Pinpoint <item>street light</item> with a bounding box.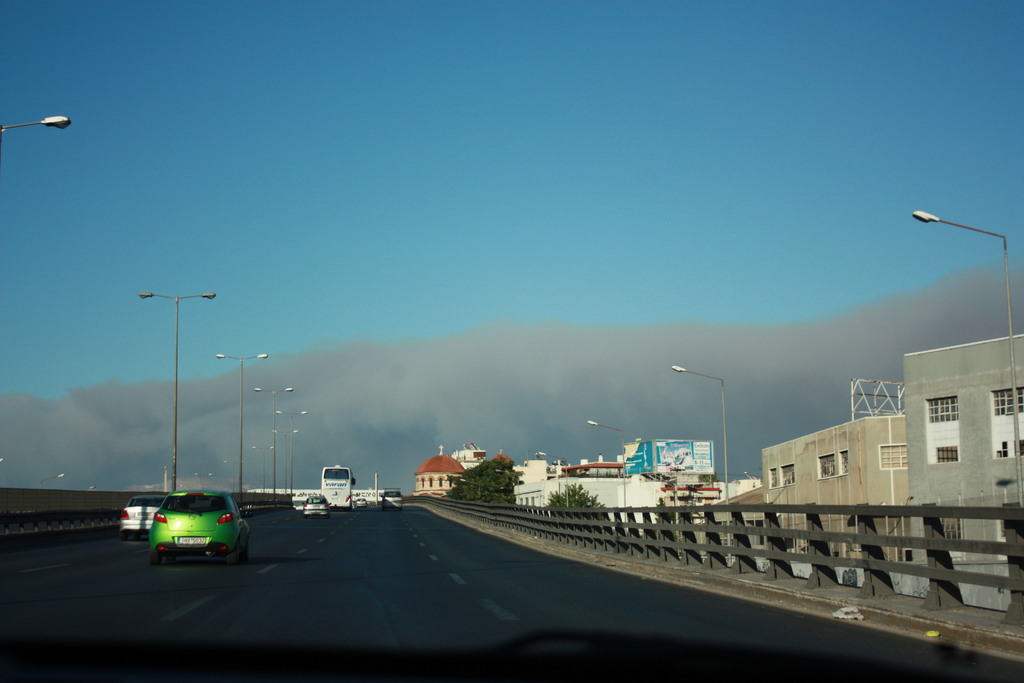
bbox=[671, 362, 726, 508].
